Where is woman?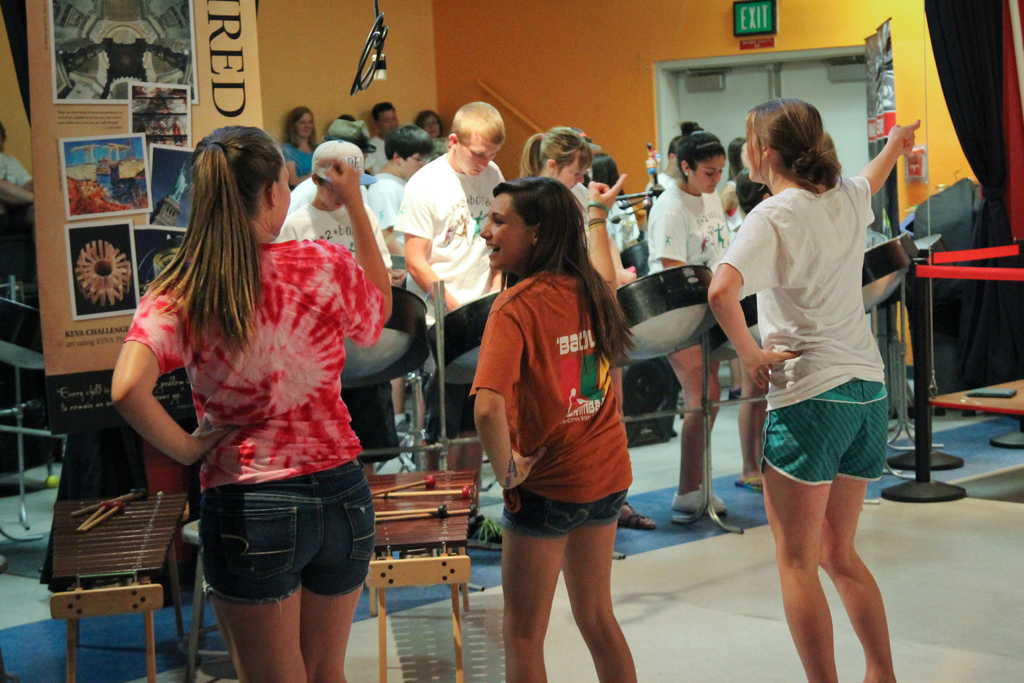
box(641, 124, 732, 515).
